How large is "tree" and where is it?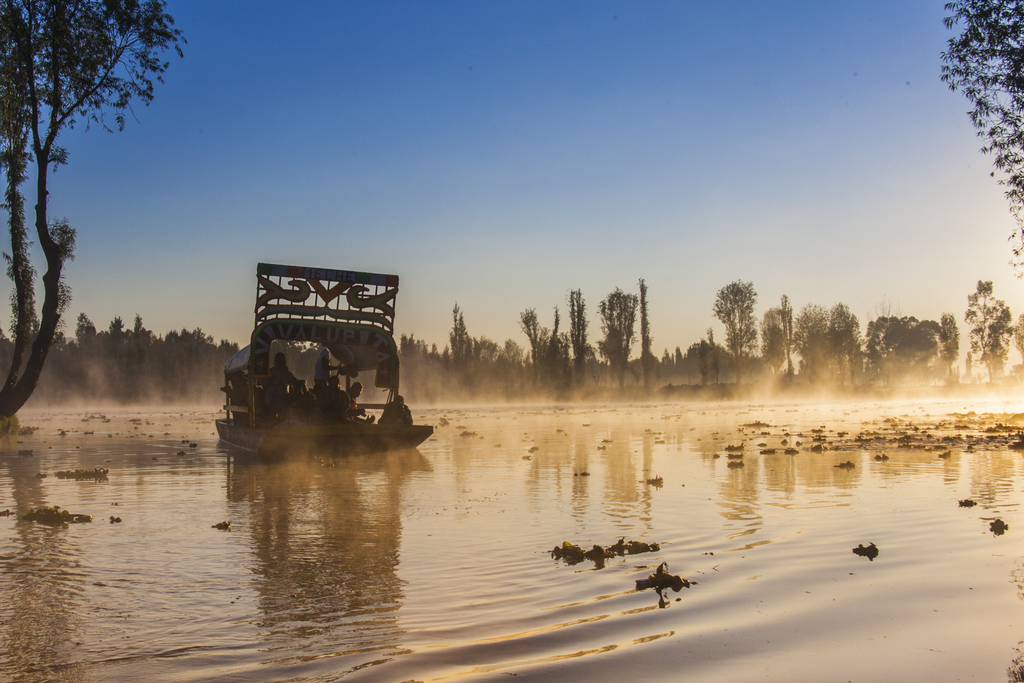
Bounding box: region(935, 0, 1023, 278).
